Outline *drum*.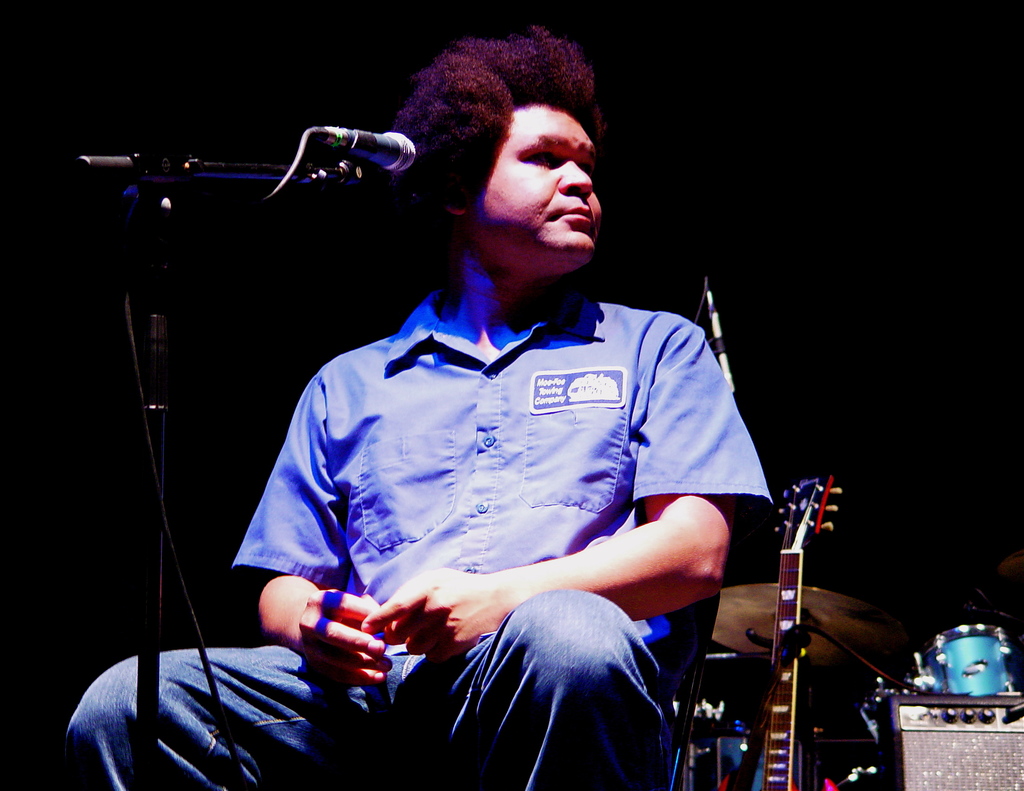
Outline: <box>916,623,1007,693</box>.
